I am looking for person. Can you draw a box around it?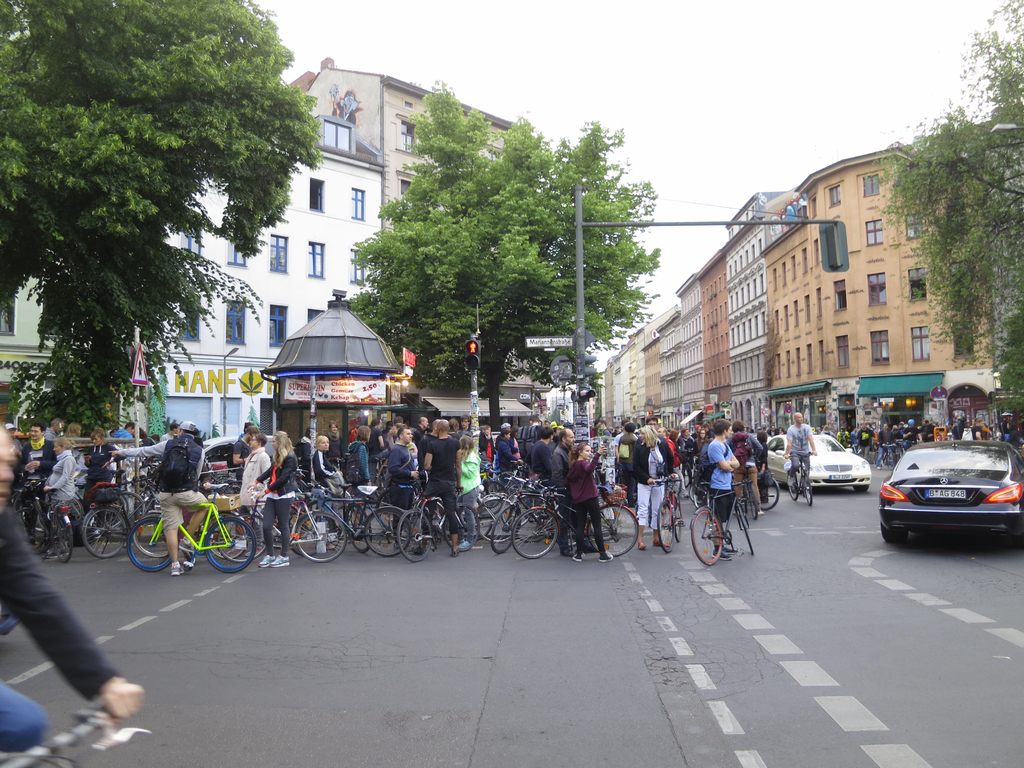
Sure, the bounding box is region(152, 434, 162, 443).
